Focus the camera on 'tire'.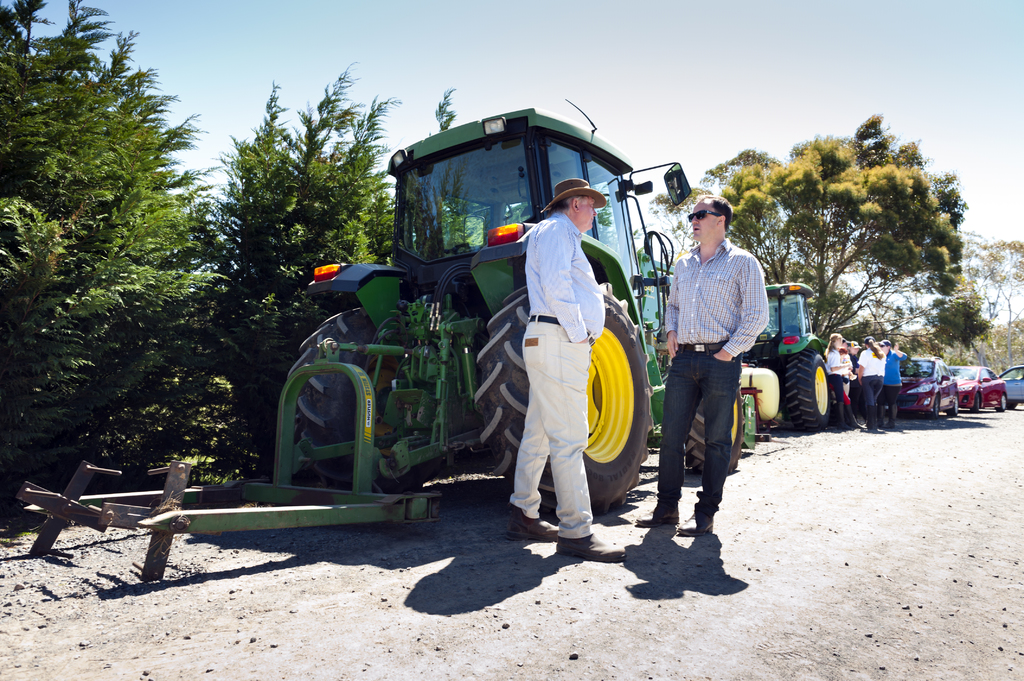
Focus region: {"left": 930, "top": 395, "right": 940, "bottom": 419}.
